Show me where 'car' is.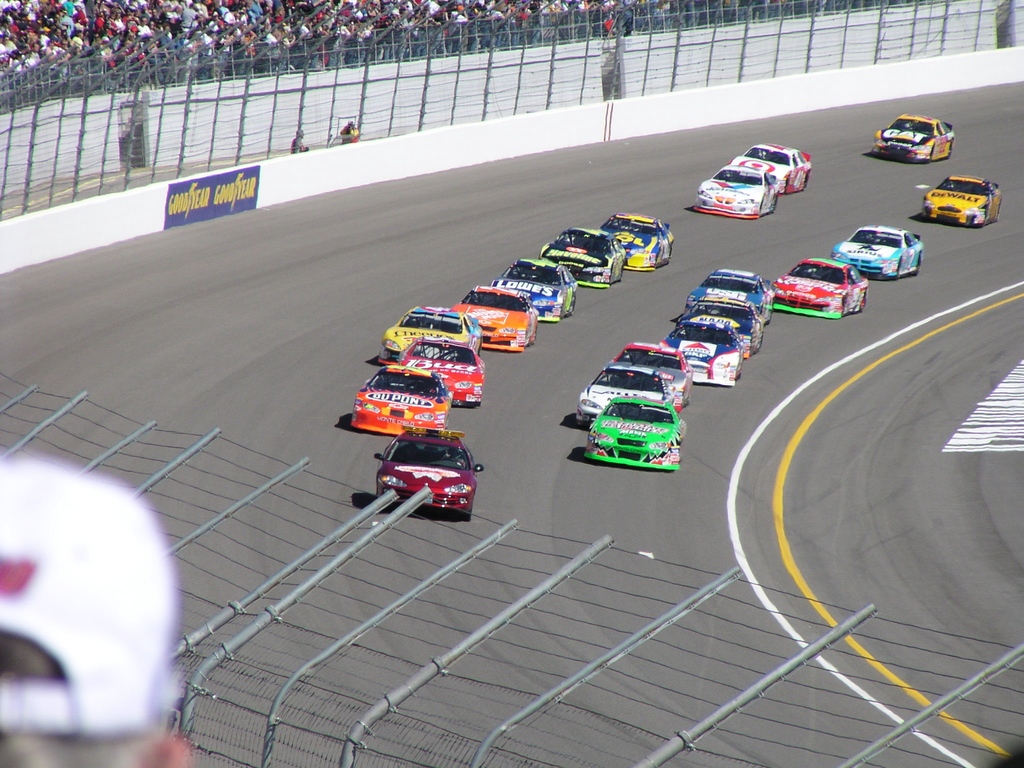
'car' is at (left=541, top=223, right=625, bottom=282).
